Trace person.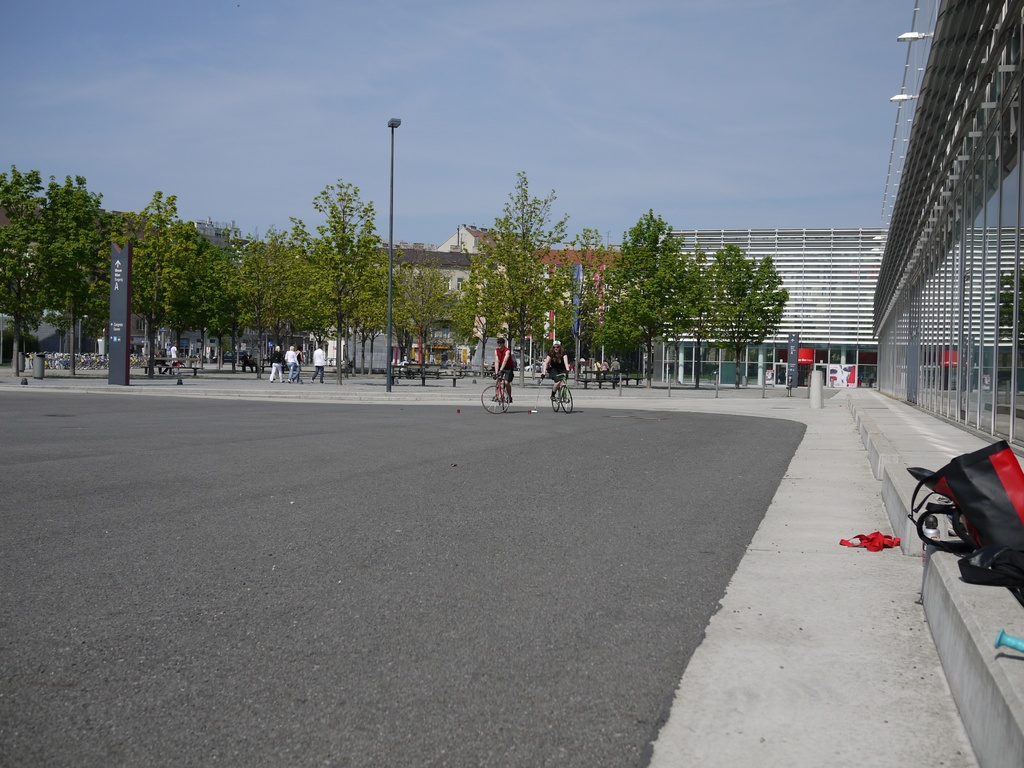
Traced to {"left": 536, "top": 338, "right": 572, "bottom": 399}.
